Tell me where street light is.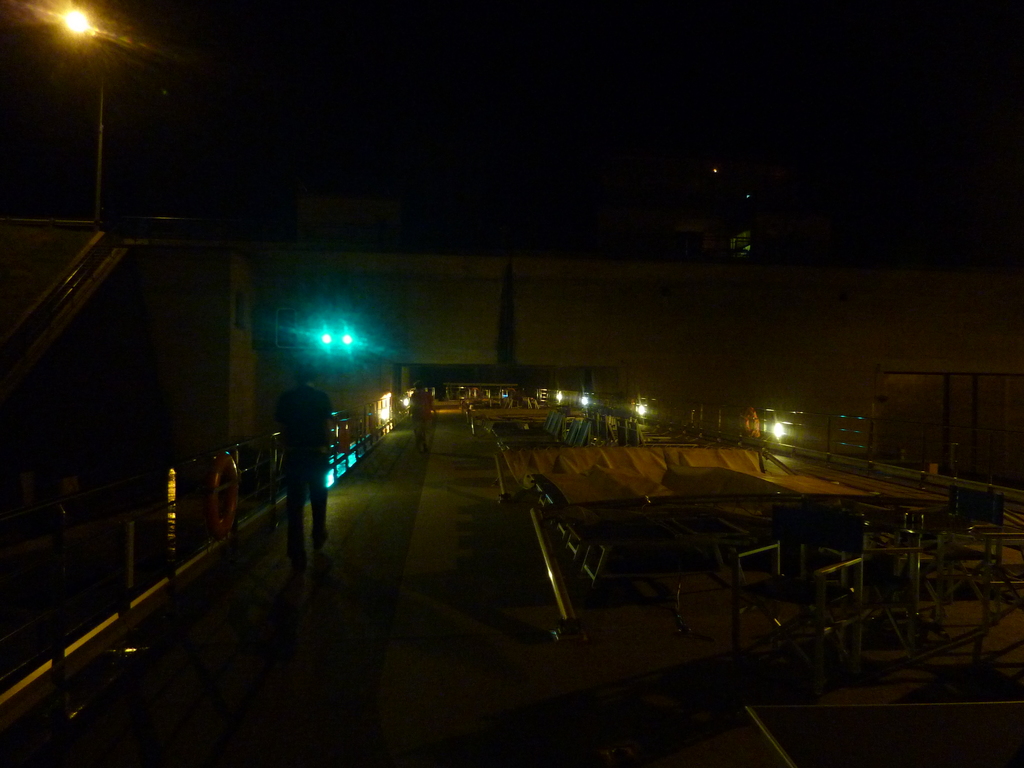
street light is at {"left": 56, "top": 1, "right": 111, "bottom": 225}.
